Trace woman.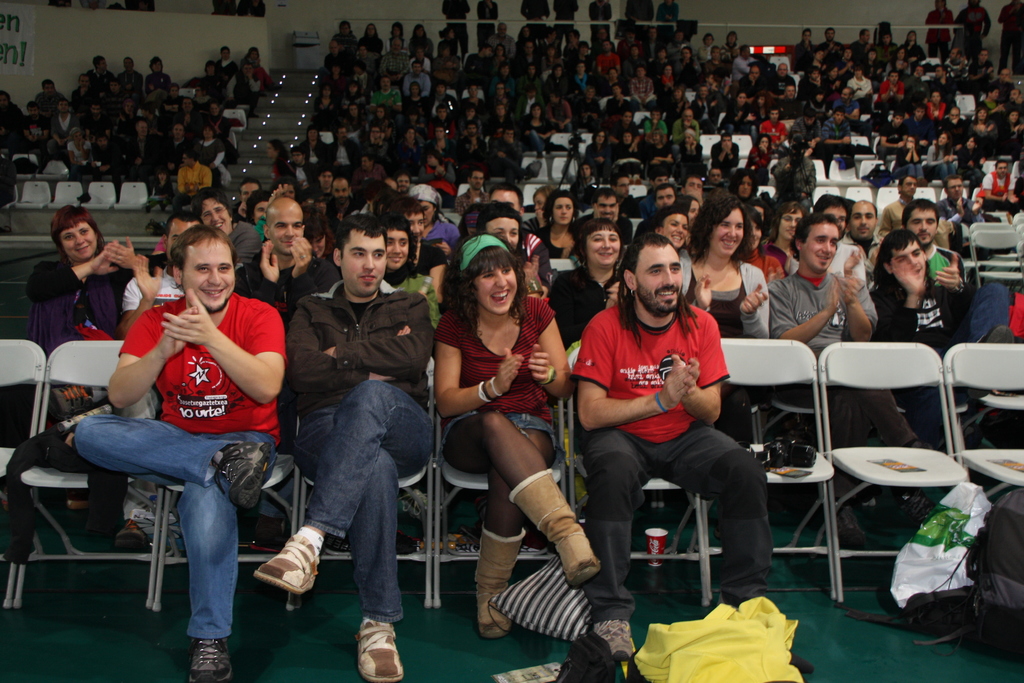
Traced to (left=530, top=189, right=586, bottom=267).
